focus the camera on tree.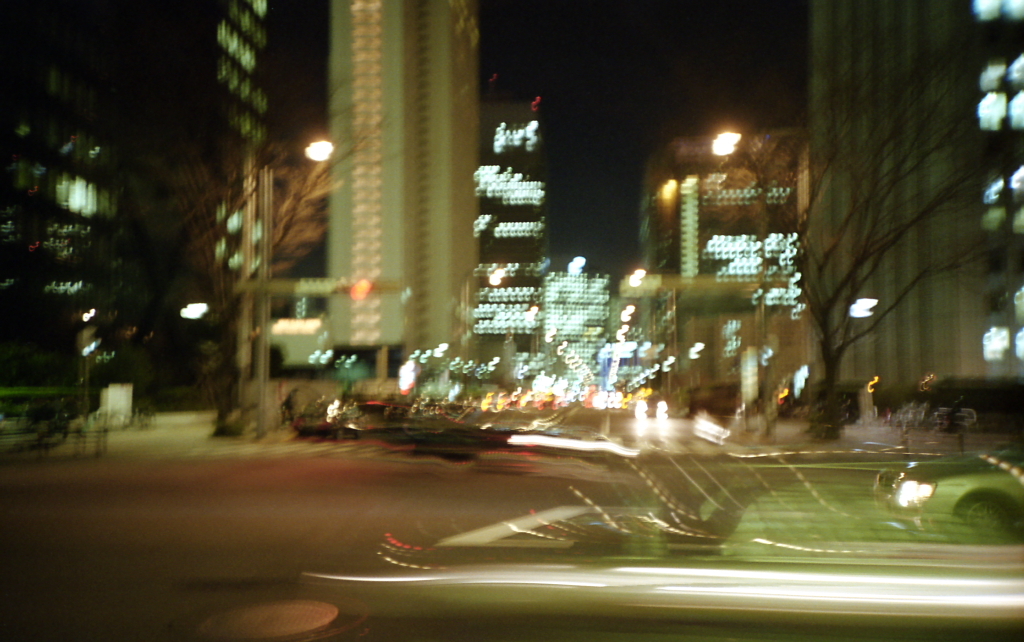
Focus region: 734,22,1023,441.
